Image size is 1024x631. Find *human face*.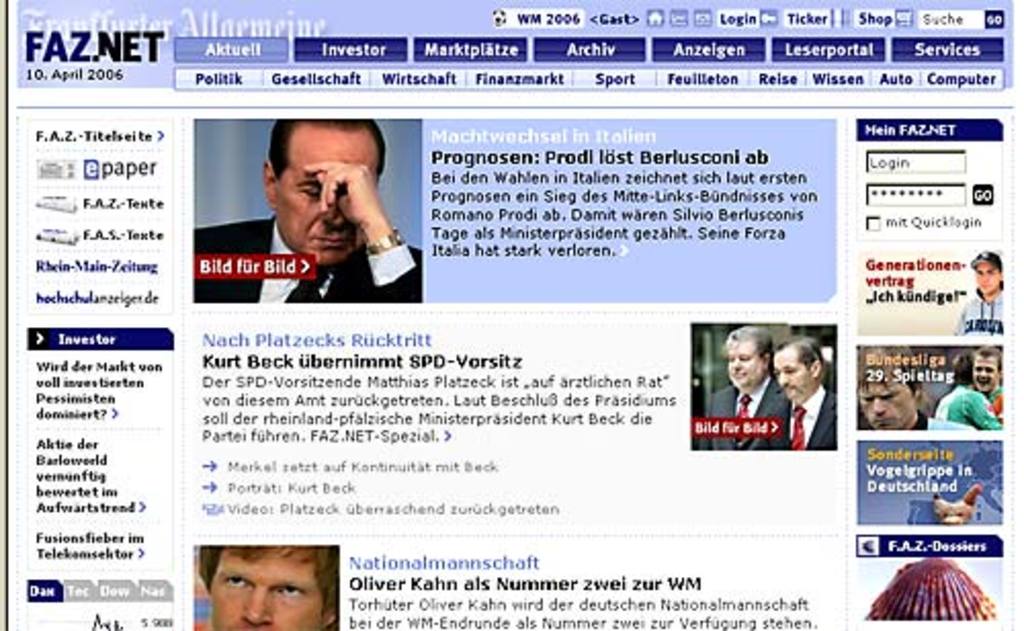
{"left": 971, "top": 356, "right": 999, "bottom": 391}.
